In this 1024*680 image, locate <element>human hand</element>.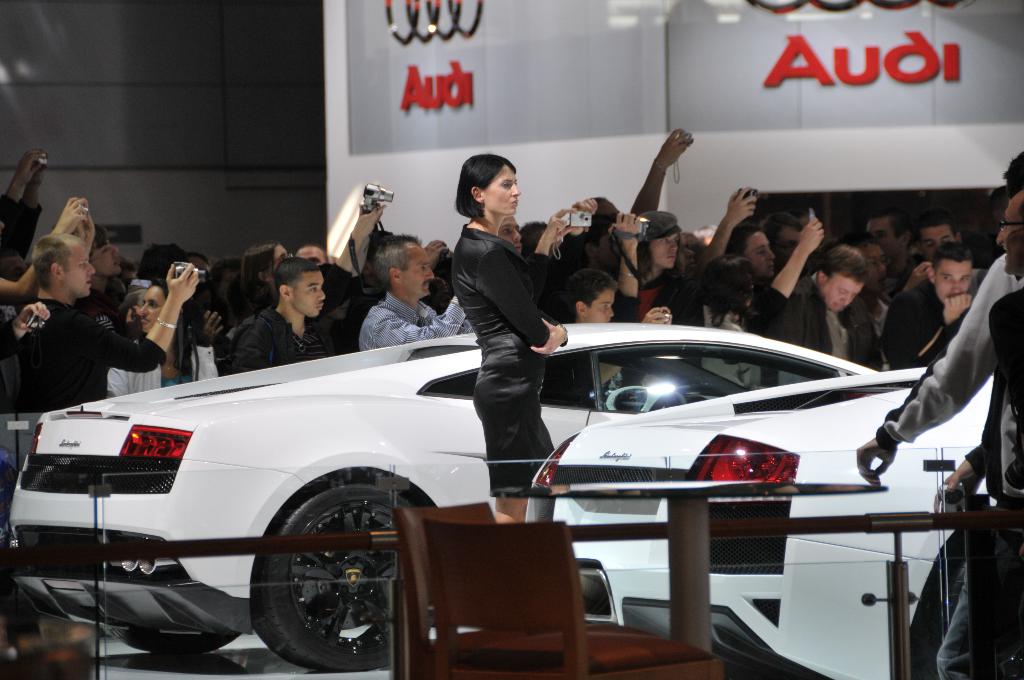
Bounding box: l=57, t=195, r=90, b=233.
